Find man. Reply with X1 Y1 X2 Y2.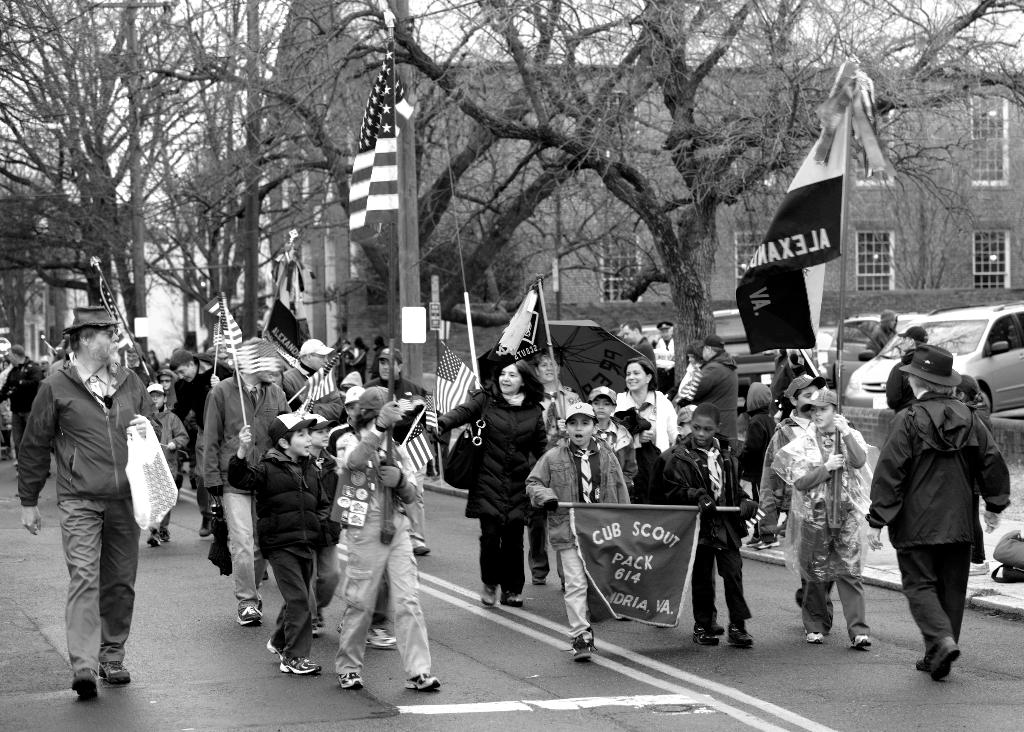
625 319 656 368.
